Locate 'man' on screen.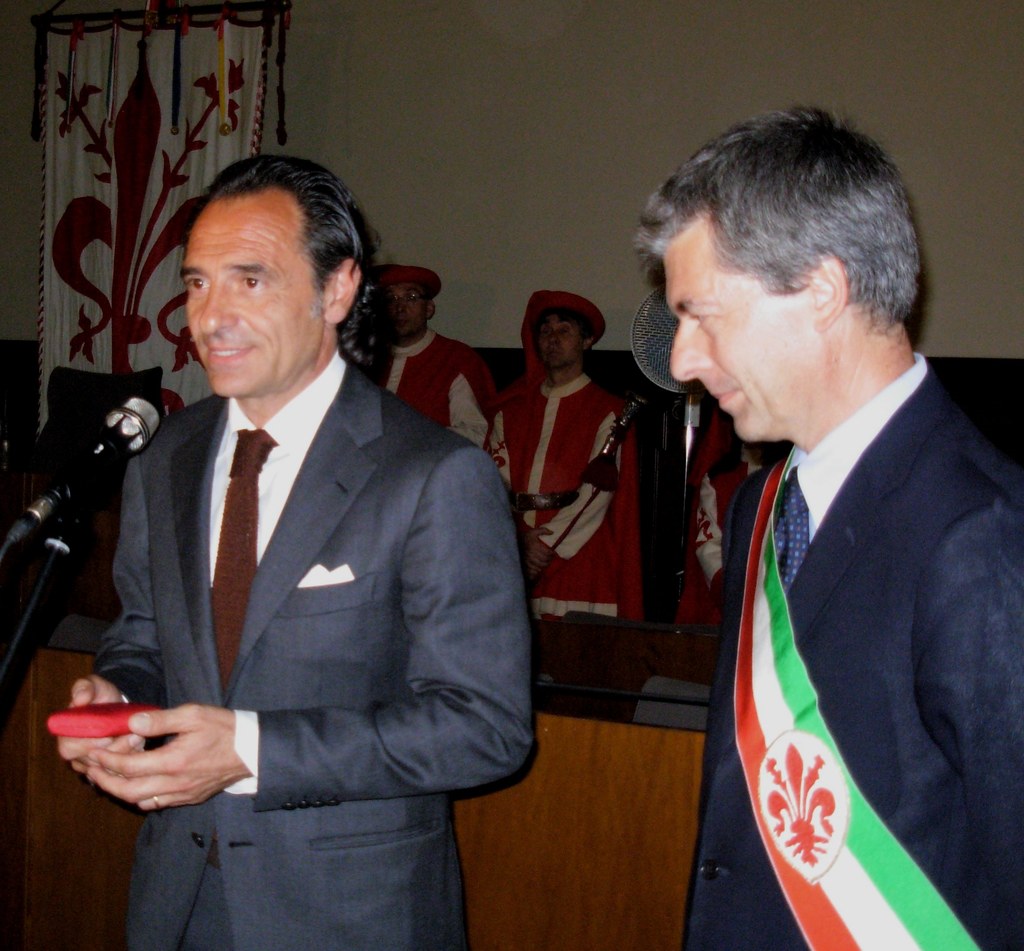
On screen at box(670, 385, 789, 625).
